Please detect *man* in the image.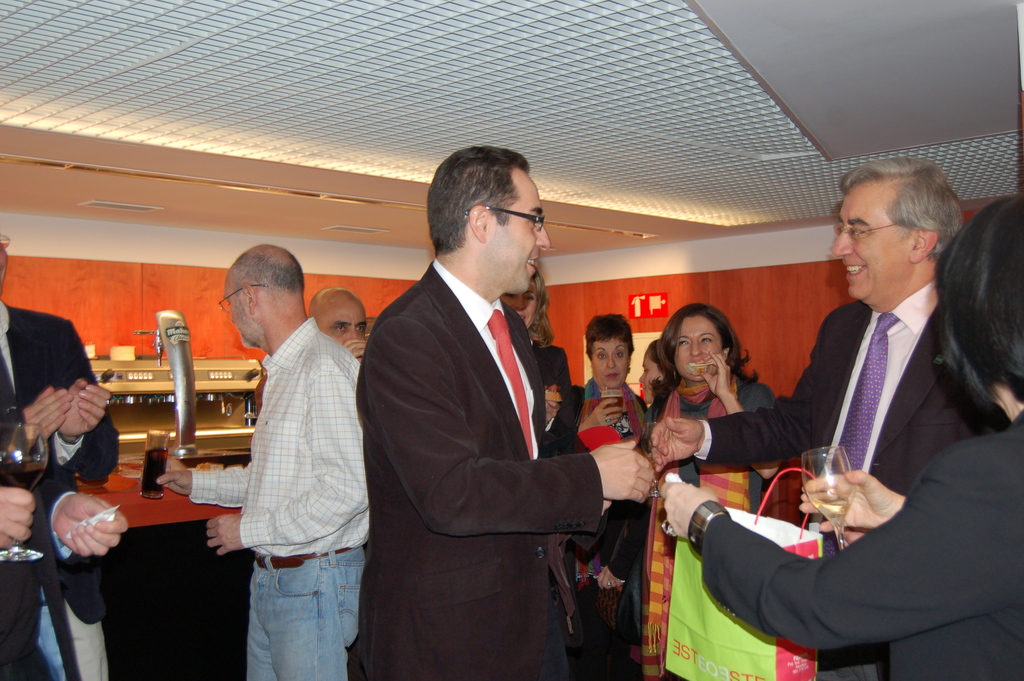
<box>305,285,369,364</box>.
